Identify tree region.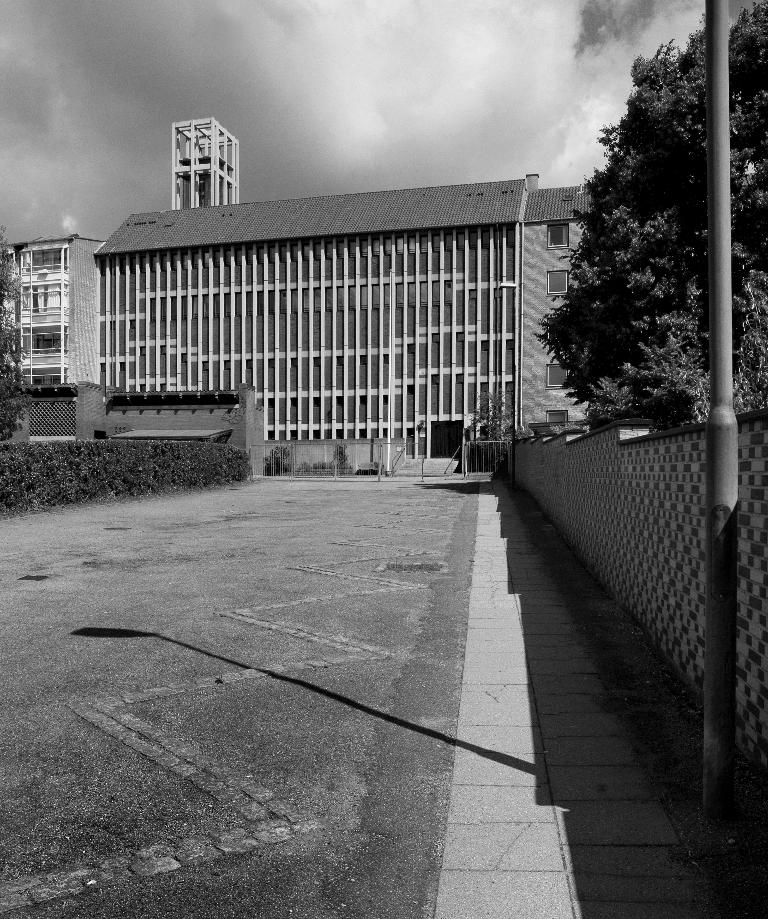
Region: <bbox>0, 213, 40, 458</bbox>.
